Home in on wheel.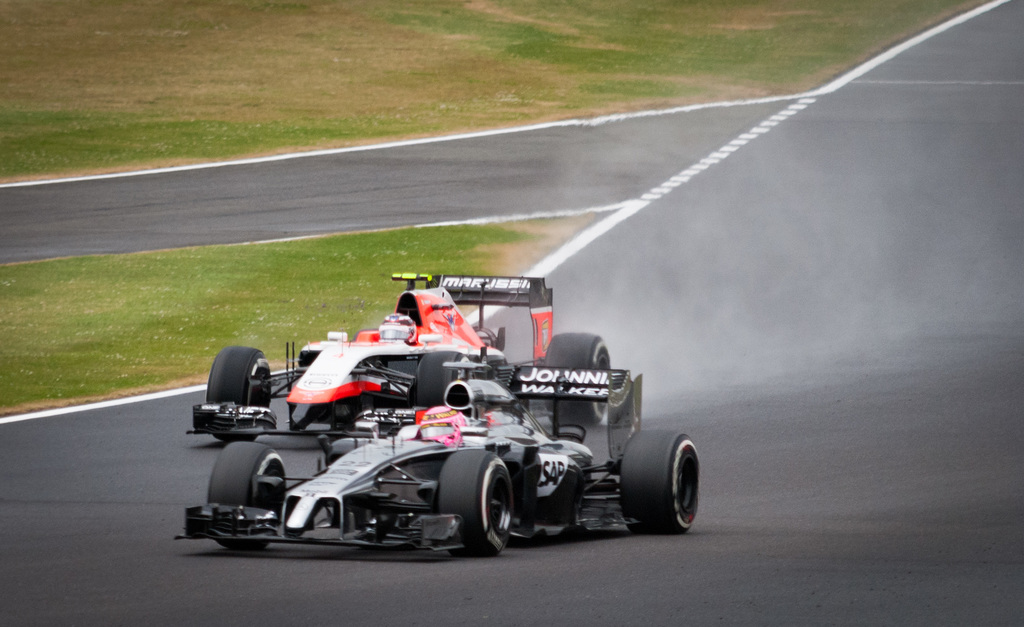
Homed in at 544/331/610/427.
